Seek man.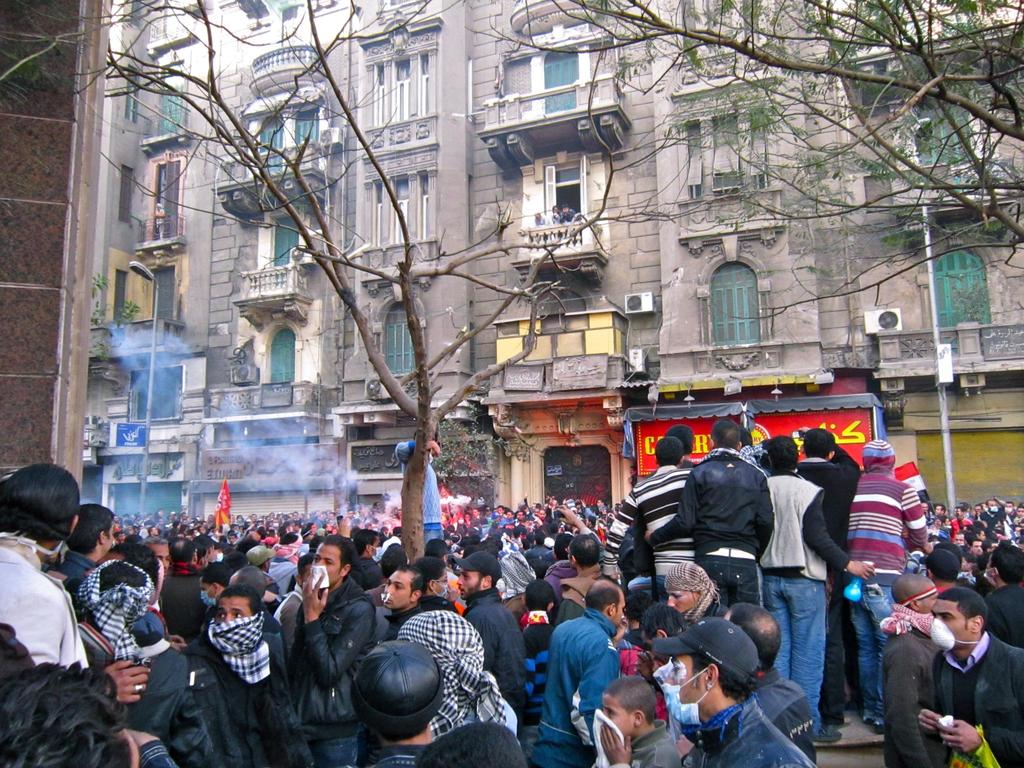
159 565 285 757.
